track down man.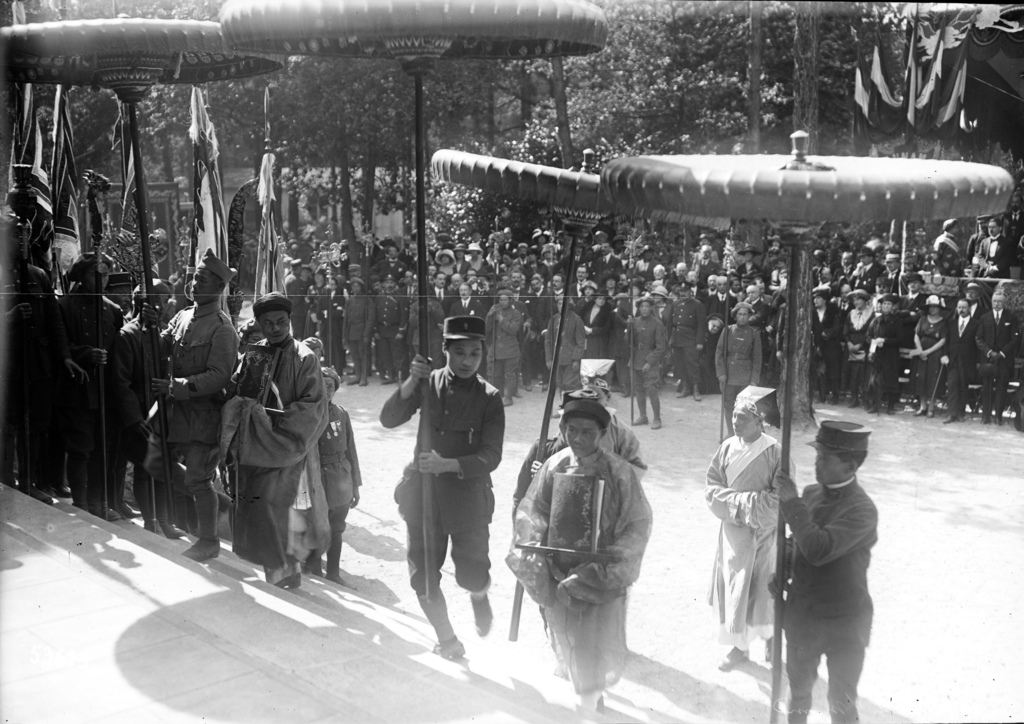
Tracked to locate(317, 359, 367, 594).
